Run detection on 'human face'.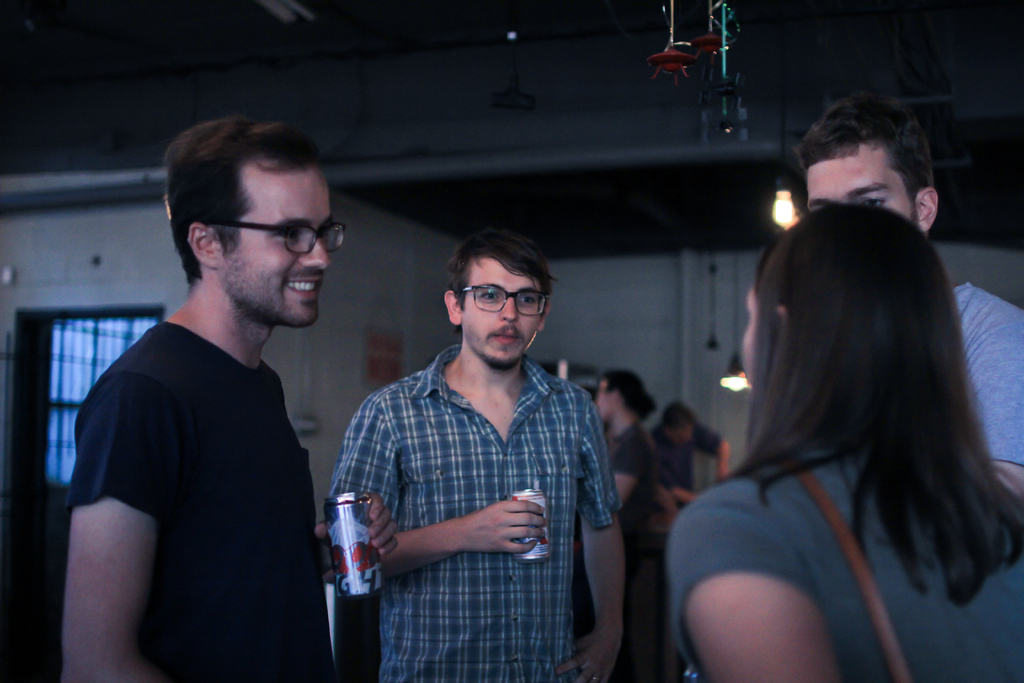
Result: {"left": 740, "top": 279, "right": 754, "bottom": 391}.
